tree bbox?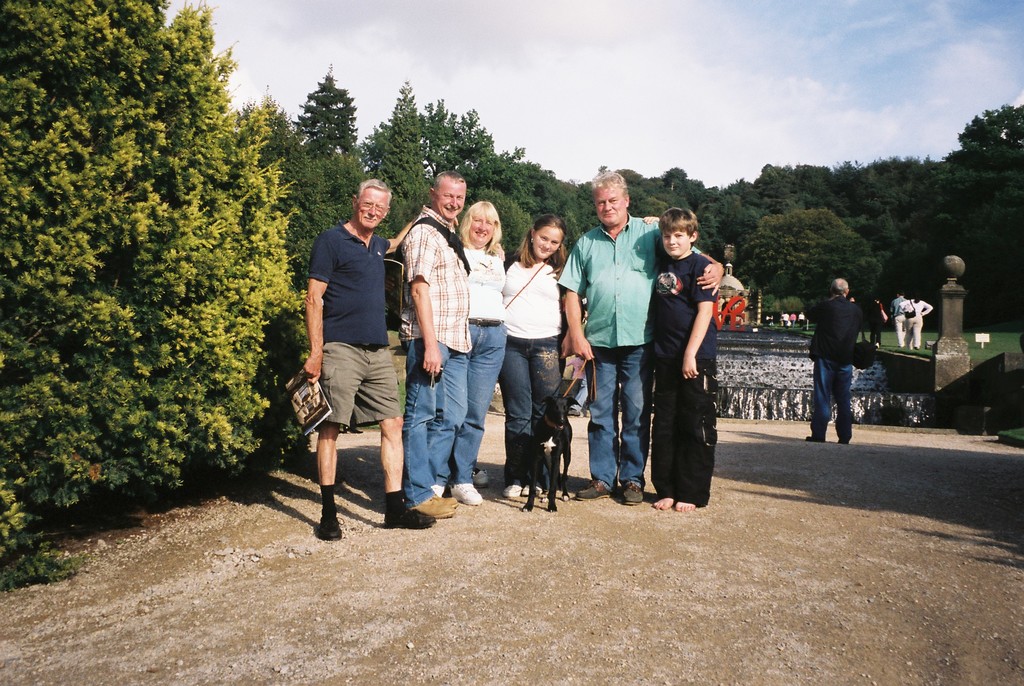
box=[457, 190, 538, 277]
